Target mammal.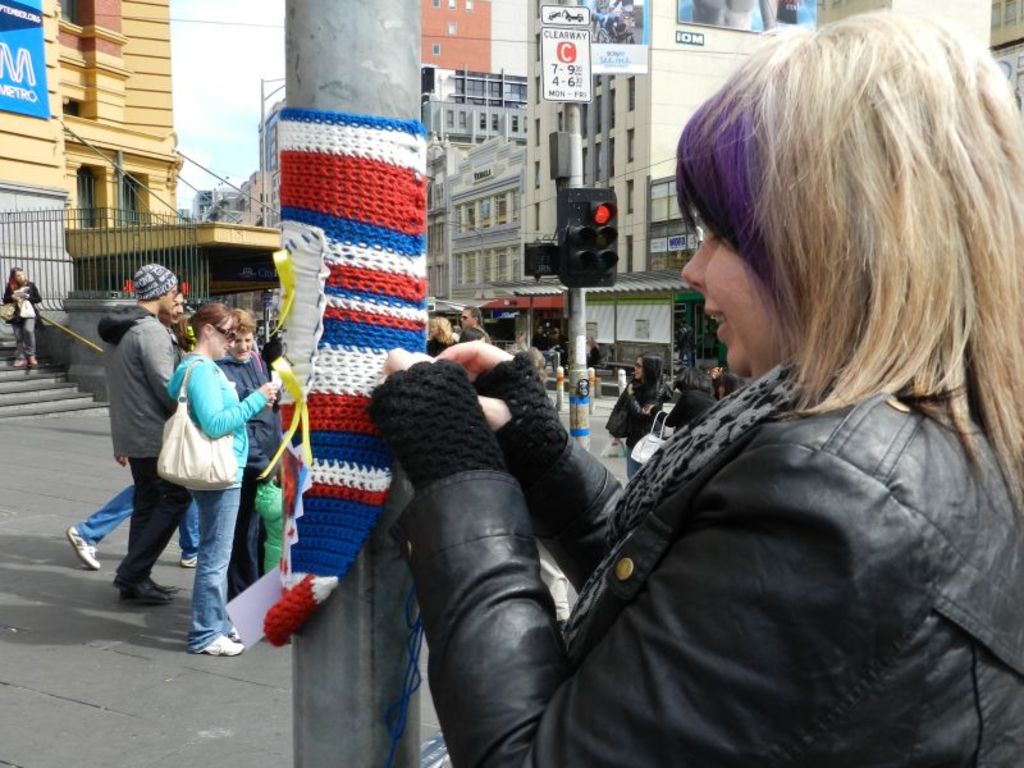
Target region: 623,355,664,485.
